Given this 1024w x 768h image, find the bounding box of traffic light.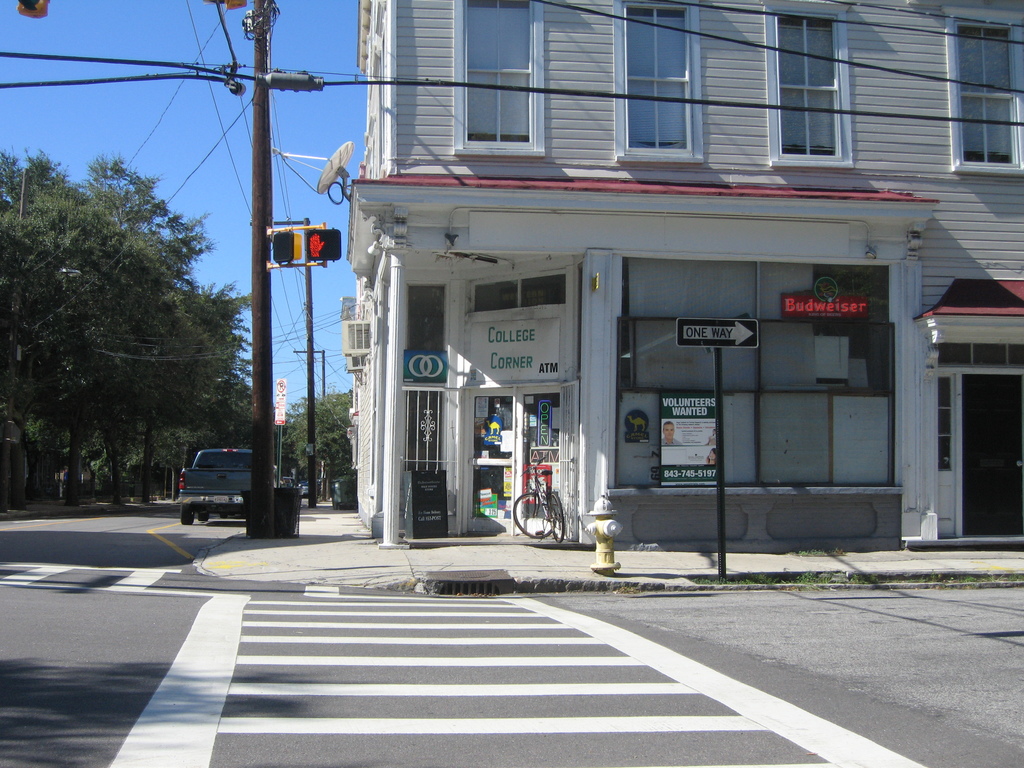
bbox=(15, 0, 51, 21).
